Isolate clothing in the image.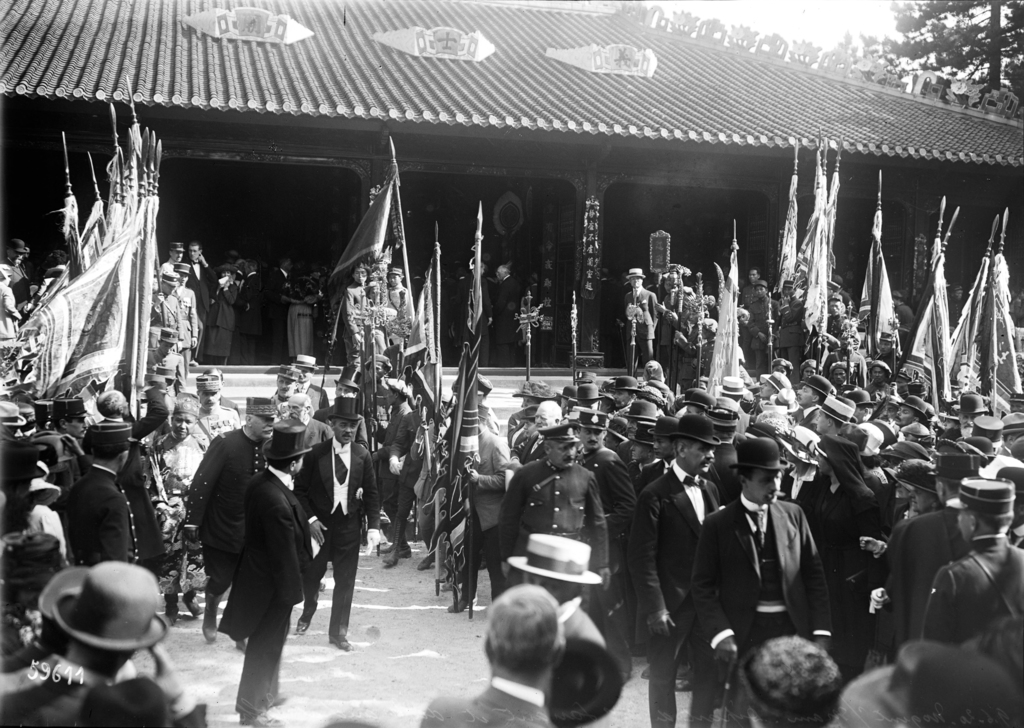
Isolated region: pyautogui.locateOnScreen(774, 293, 805, 377).
